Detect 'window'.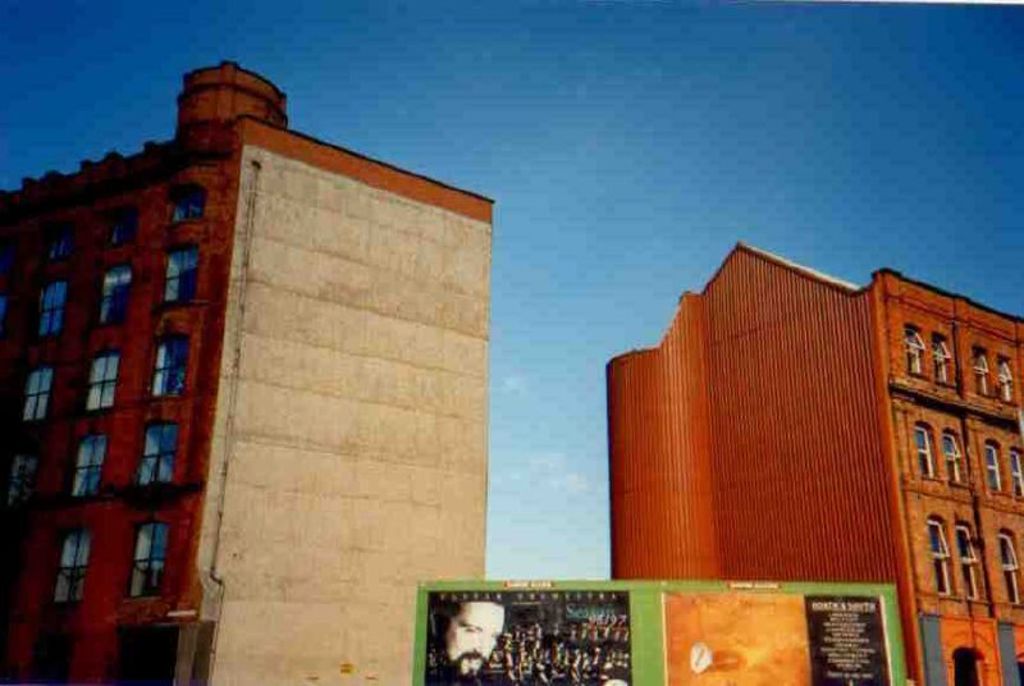
Detected at 941,430,969,483.
